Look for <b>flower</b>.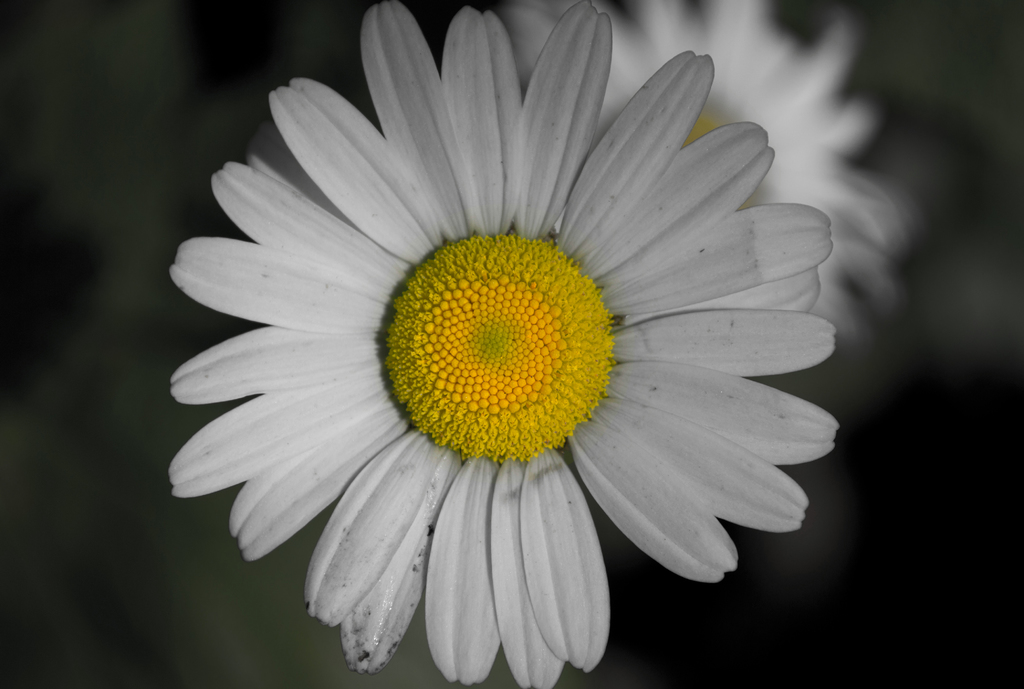
Found: bbox=[509, 0, 909, 336].
